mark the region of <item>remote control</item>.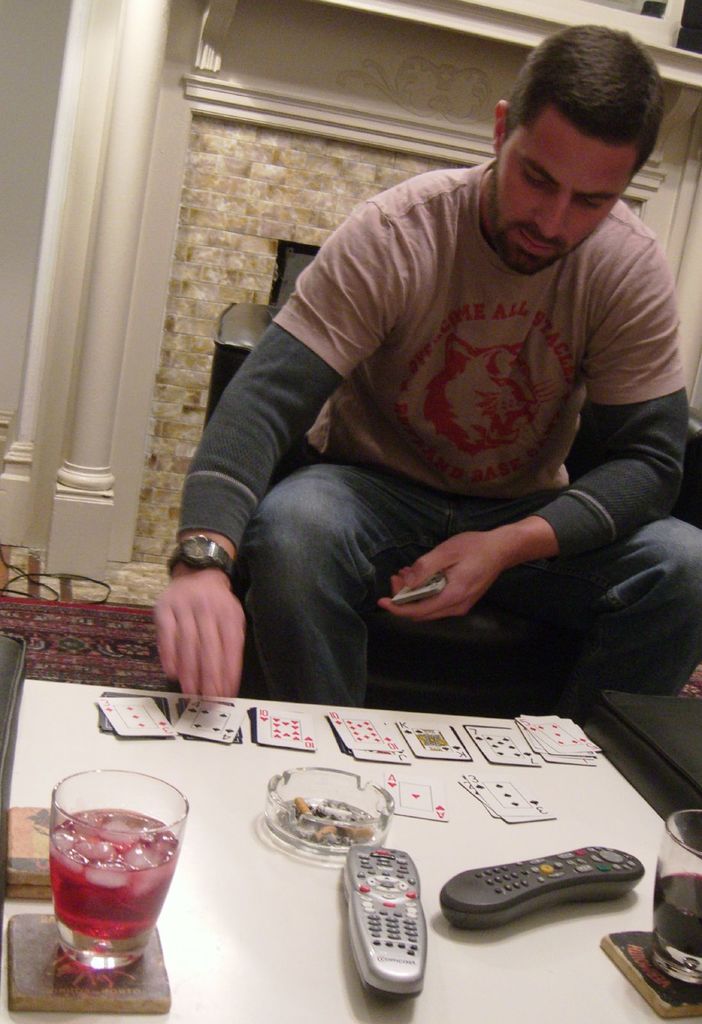
Region: rect(340, 844, 429, 1003).
